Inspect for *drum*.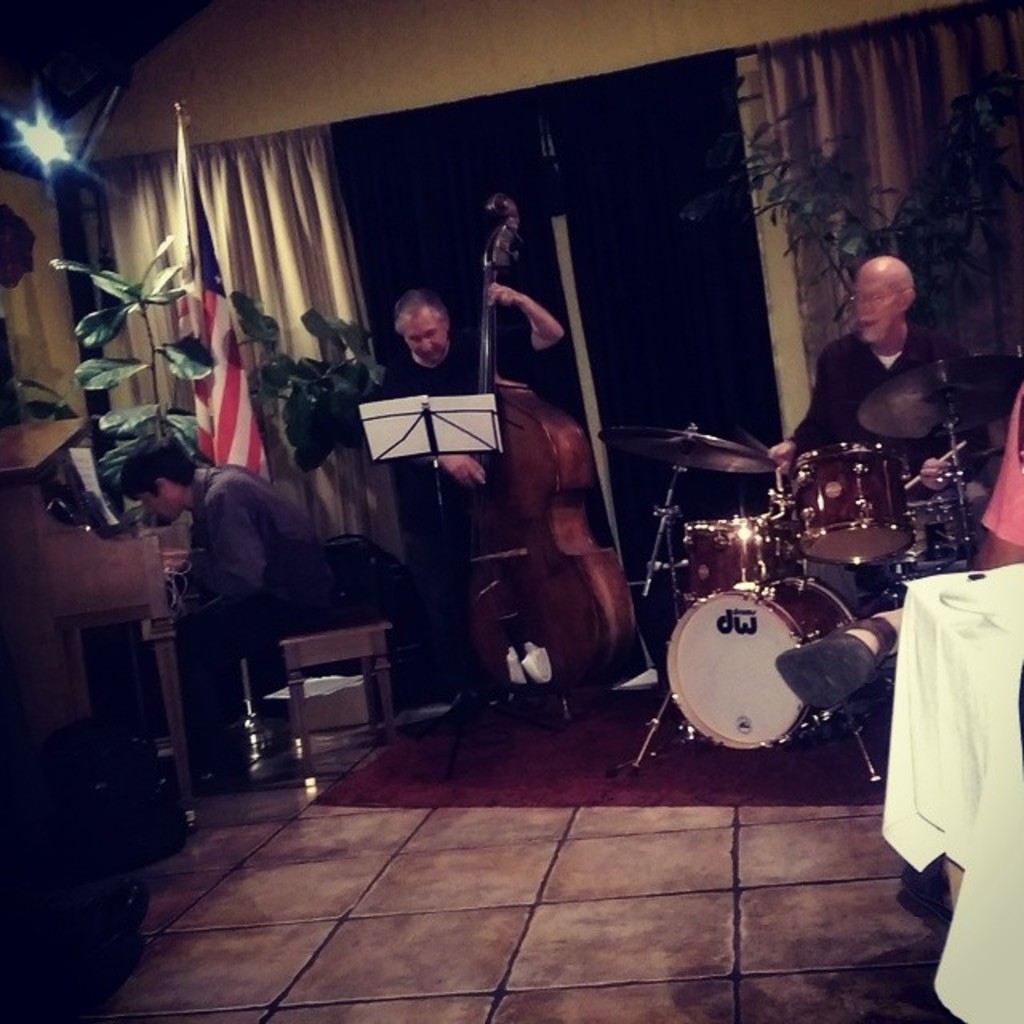
Inspection: box=[661, 566, 862, 755].
